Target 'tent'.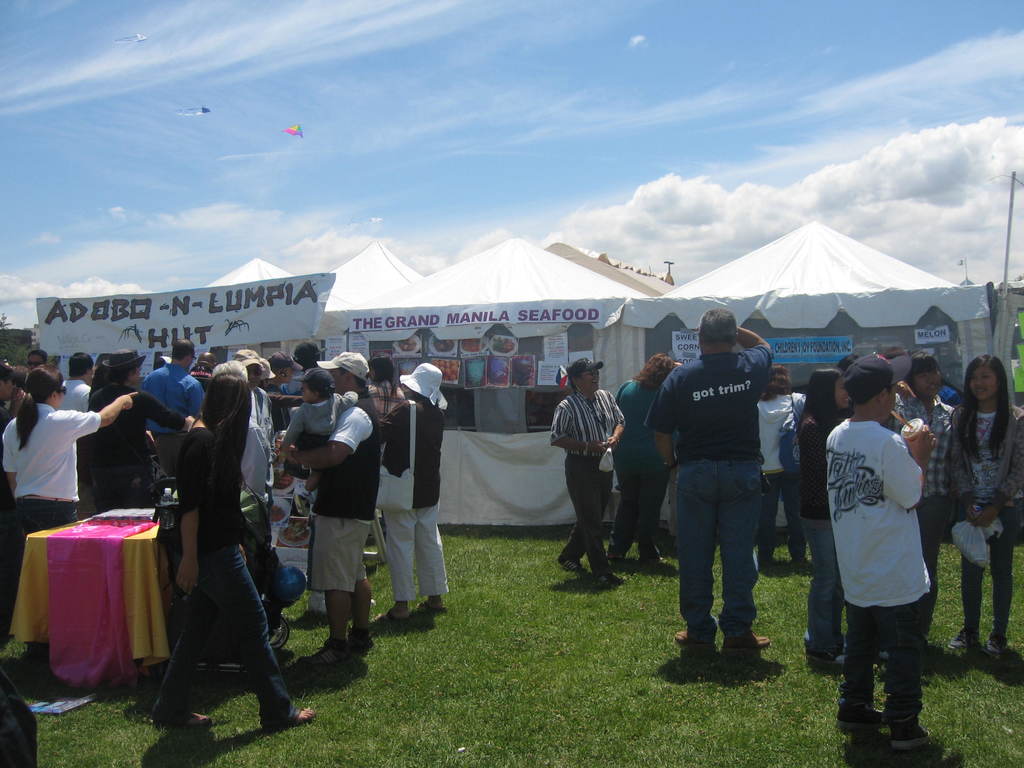
Target region: 104, 206, 1014, 643.
